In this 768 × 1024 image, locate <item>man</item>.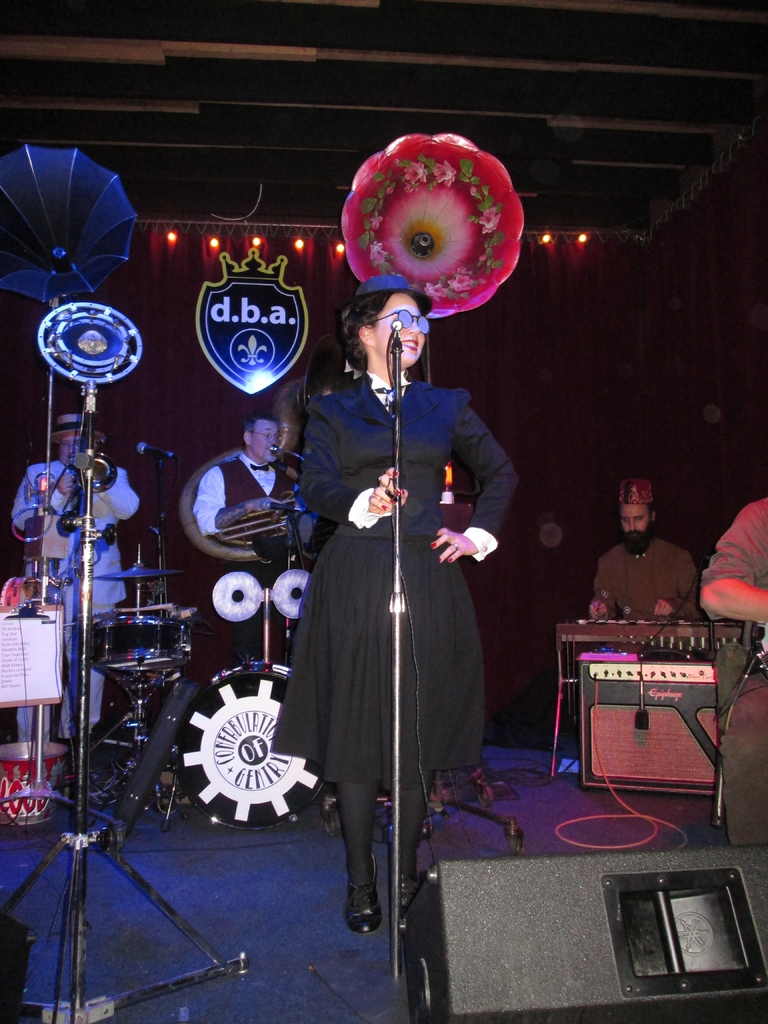
Bounding box: left=698, top=497, right=767, bottom=845.
